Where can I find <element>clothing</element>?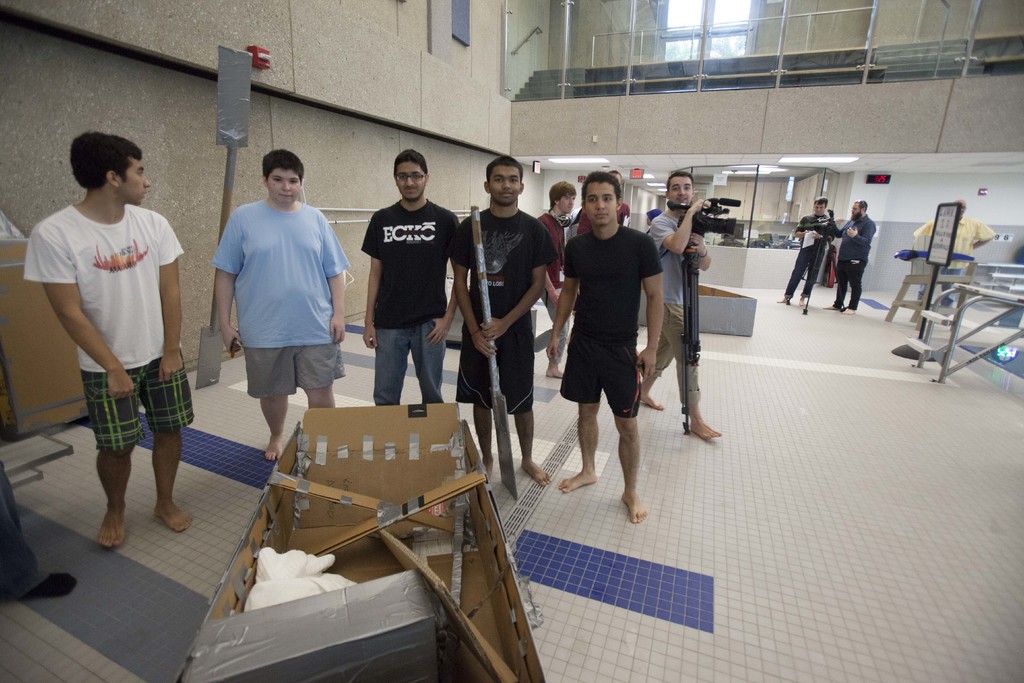
You can find it at l=362, t=197, r=465, b=412.
